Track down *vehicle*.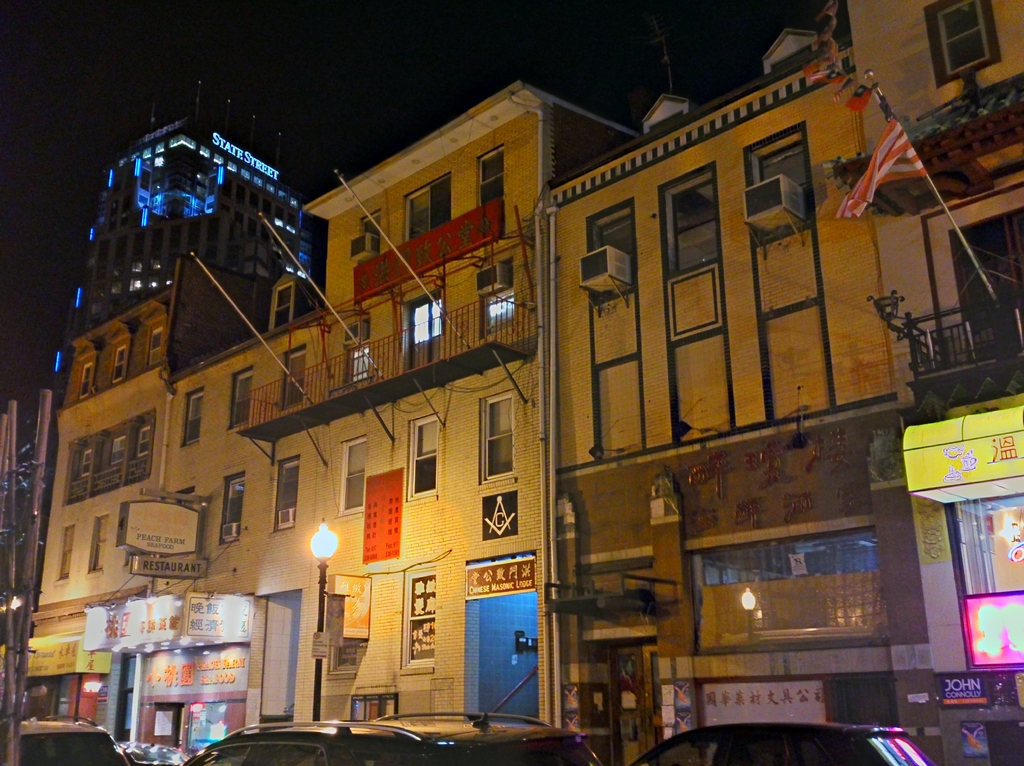
Tracked to rect(182, 710, 604, 765).
